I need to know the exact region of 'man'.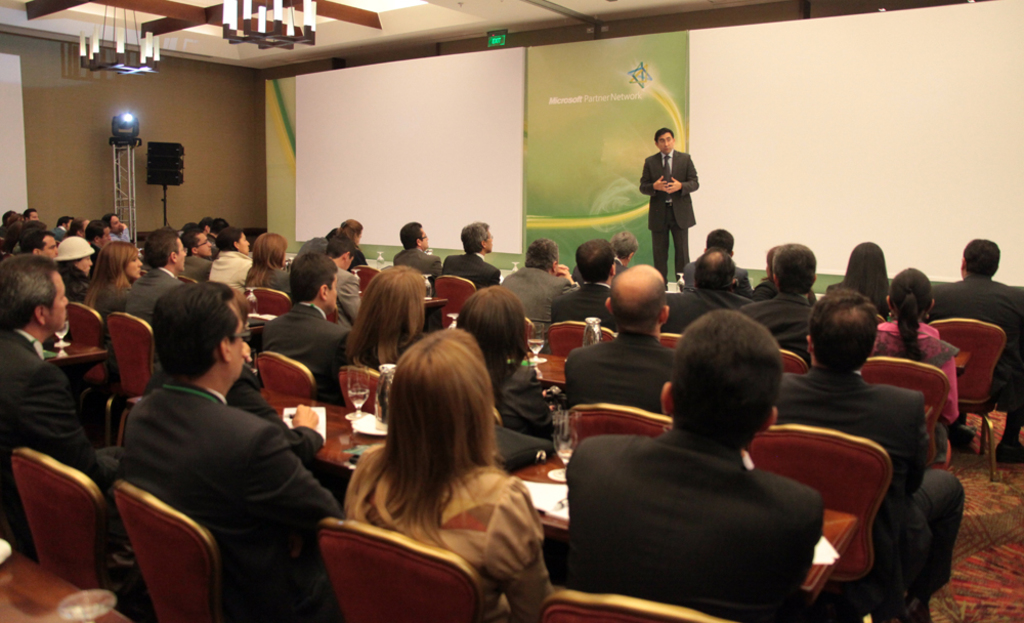
Region: x1=562, y1=263, x2=678, y2=416.
